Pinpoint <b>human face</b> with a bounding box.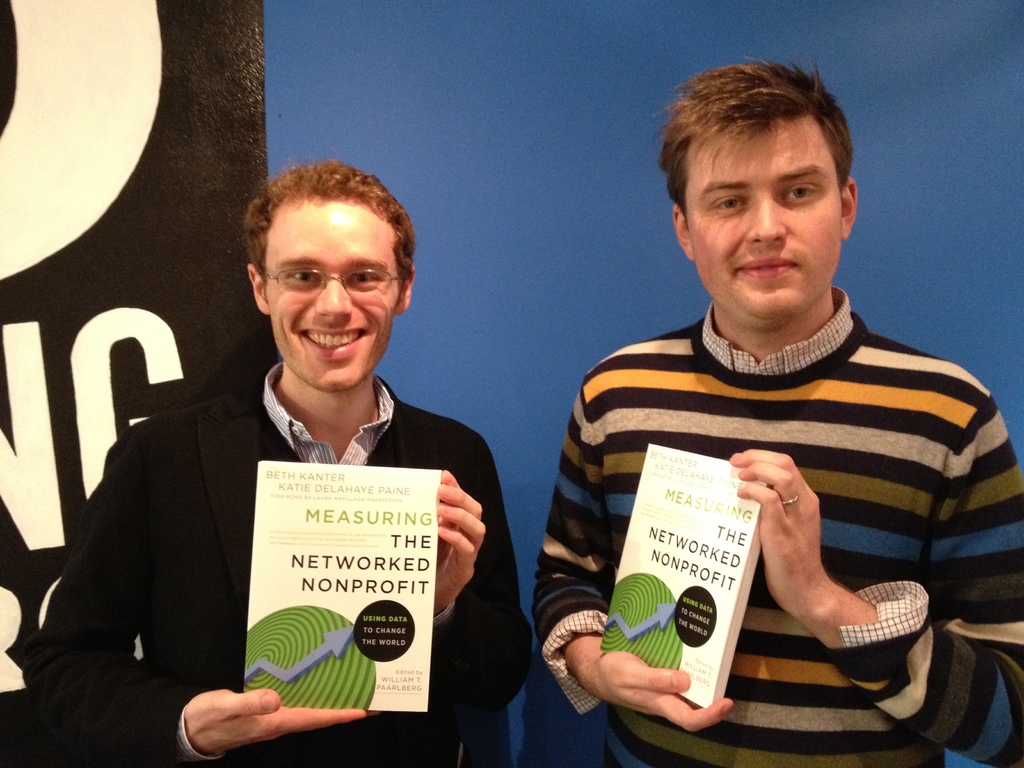
rect(689, 119, 844, 312).
